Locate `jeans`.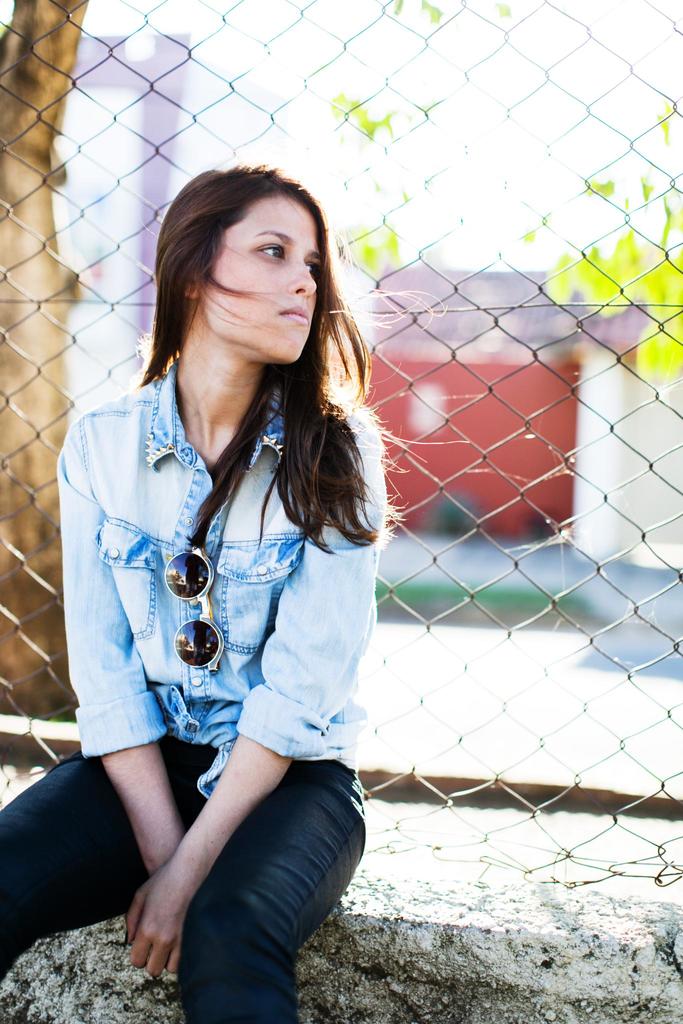
Bounding box: <region>0, 724, 374, 1023</region>.
